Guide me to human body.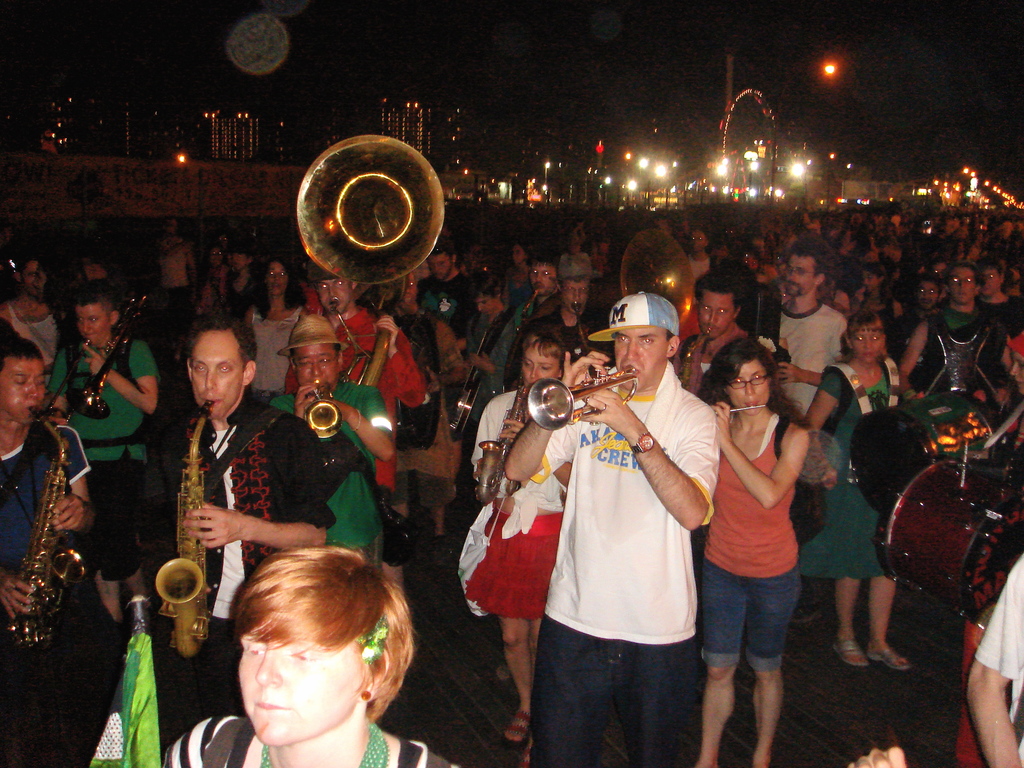
Guidance: (x1=413, y1=240, x2=476, y2=352).
